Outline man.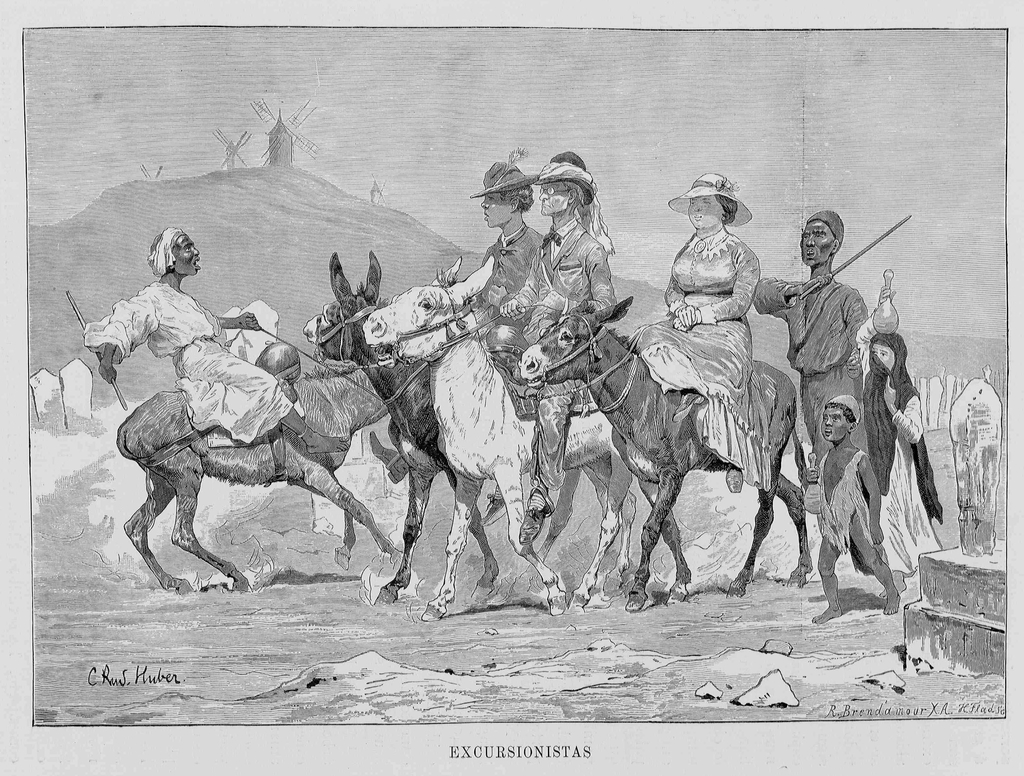
Outline: 752,211,867,466.
